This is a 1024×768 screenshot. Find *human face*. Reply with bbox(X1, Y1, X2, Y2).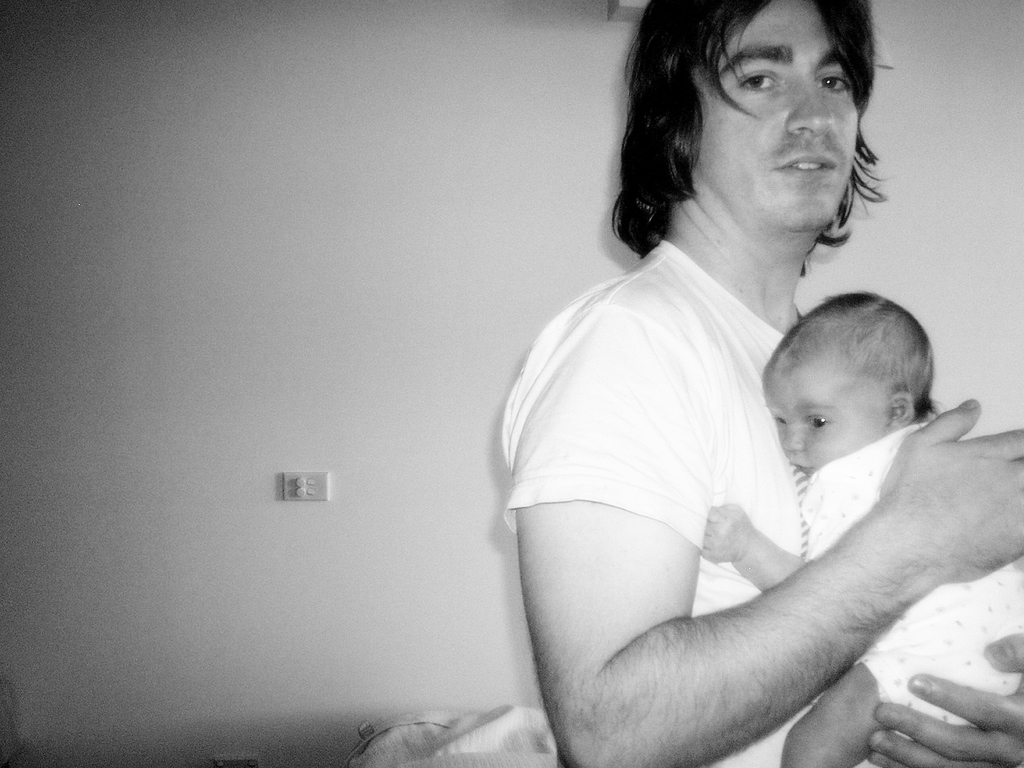
bbox(697, 0, 859, 229).
